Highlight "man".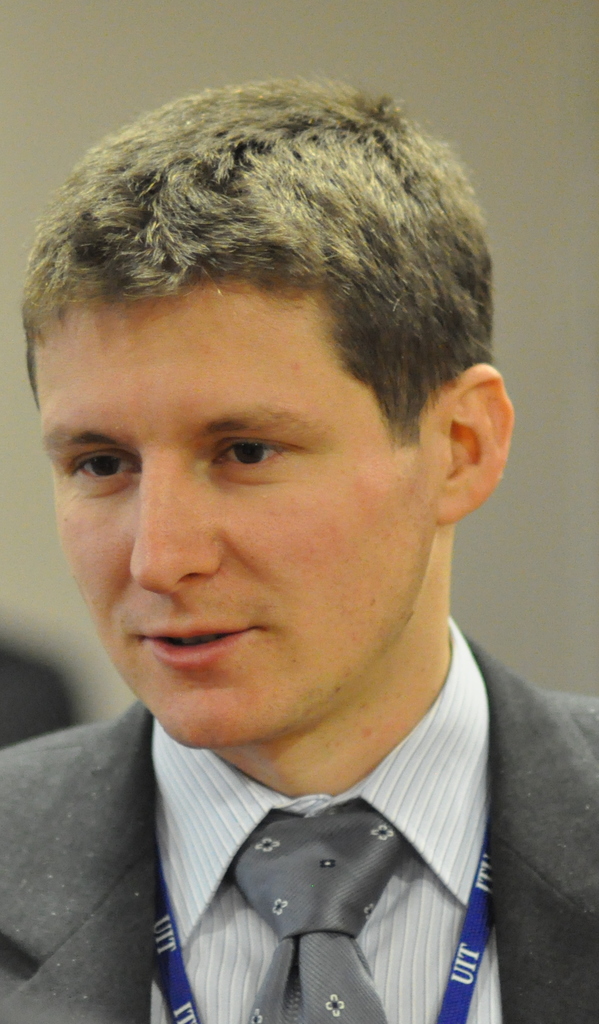
Highlighted region: x1=0 y1=74 x2=598 y2=1023.
